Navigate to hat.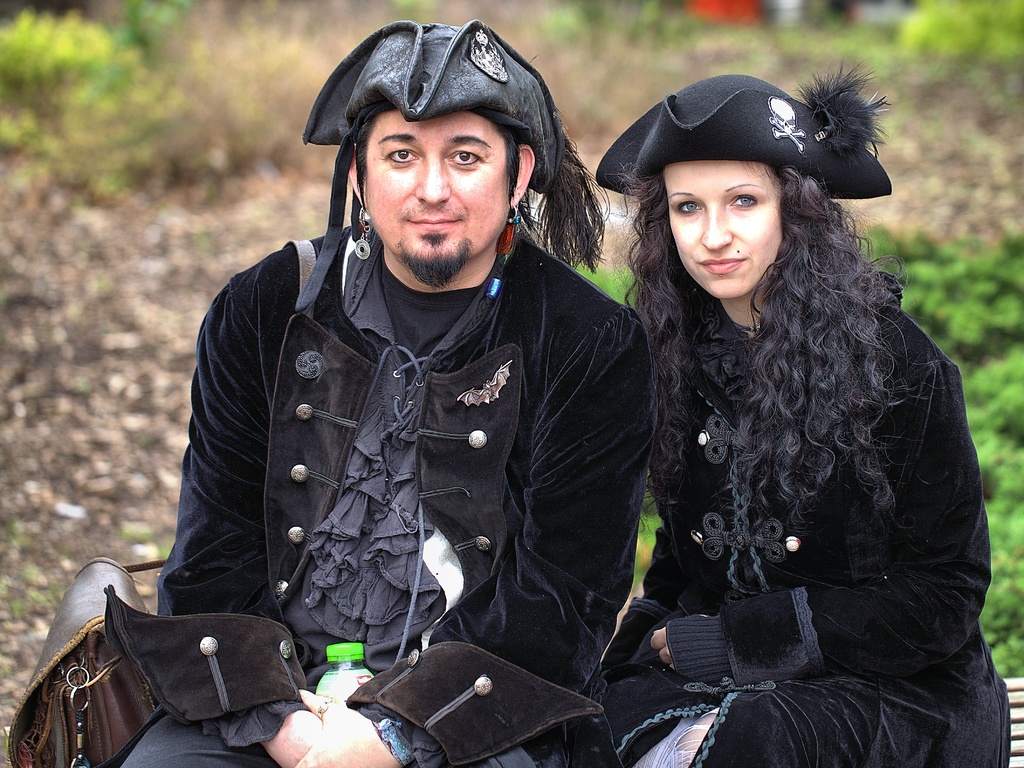
Navigation target: pyautogui.locateOnScreen(594, 63, 892, 198).
